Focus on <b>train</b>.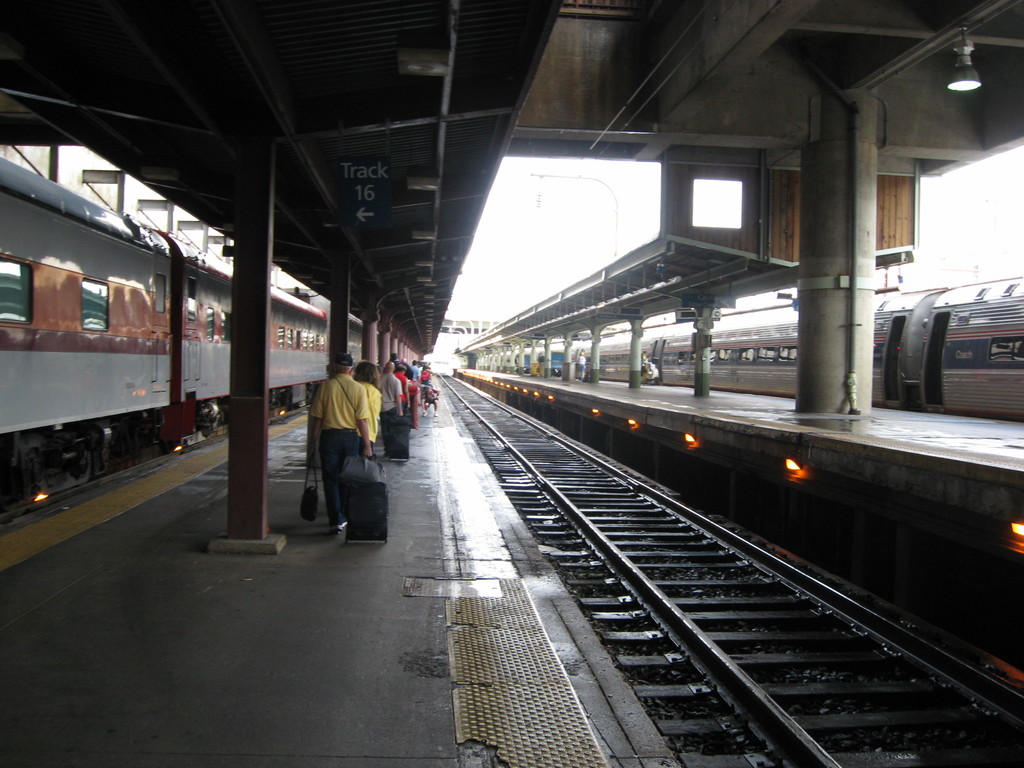
Focused at locate(571, 271, 1023, 429).
